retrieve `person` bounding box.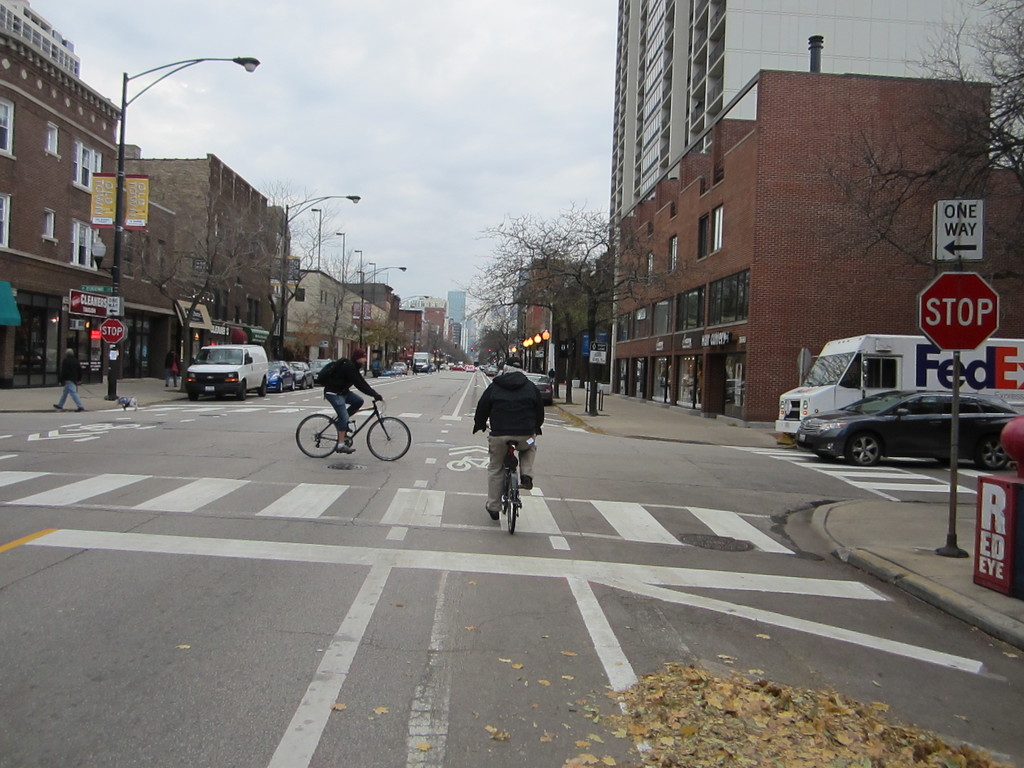
Bounding box: <box>51,348,84,414</box>.
